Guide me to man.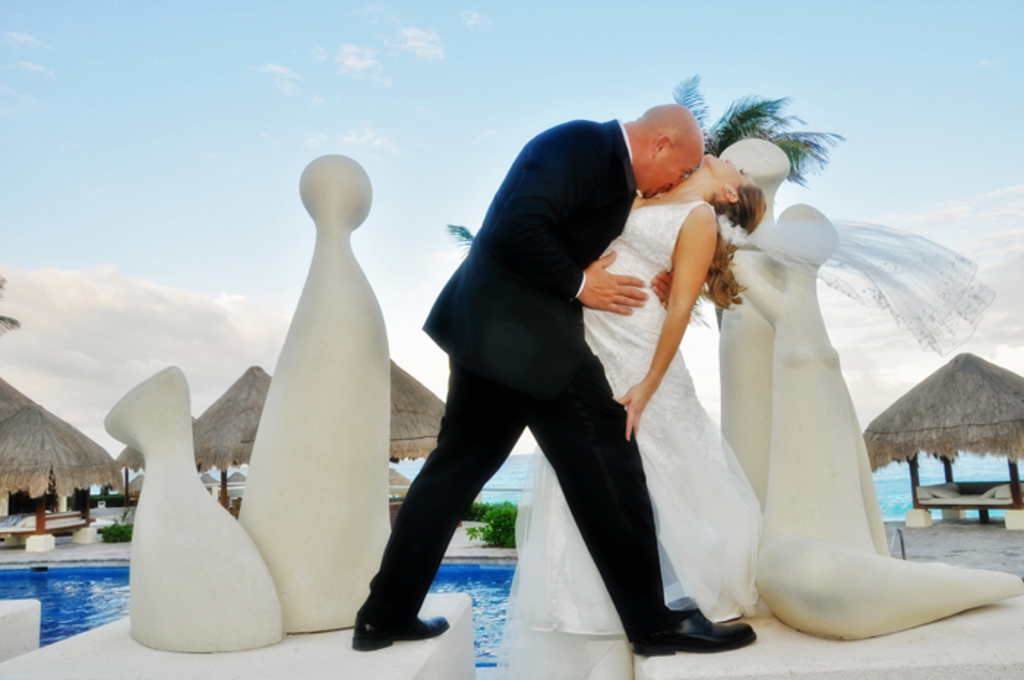
Guidance: {"x1": 385, "y1": 94, "x2": 765, "y2": 630}.
